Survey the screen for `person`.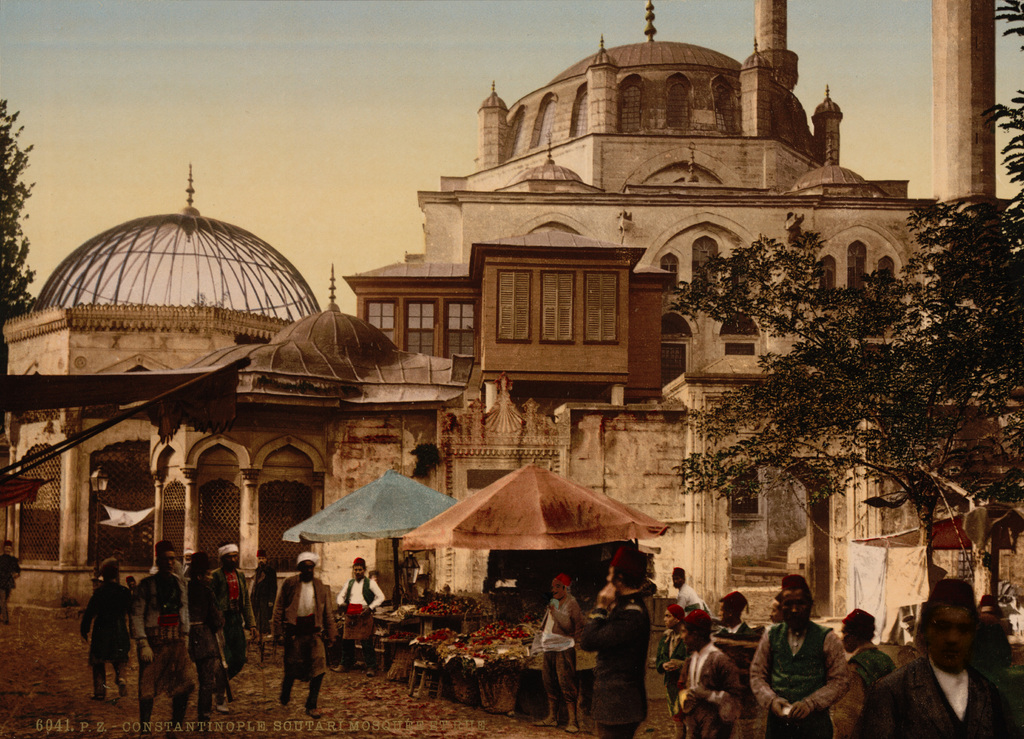
Survey found: 828 607 893 703.
